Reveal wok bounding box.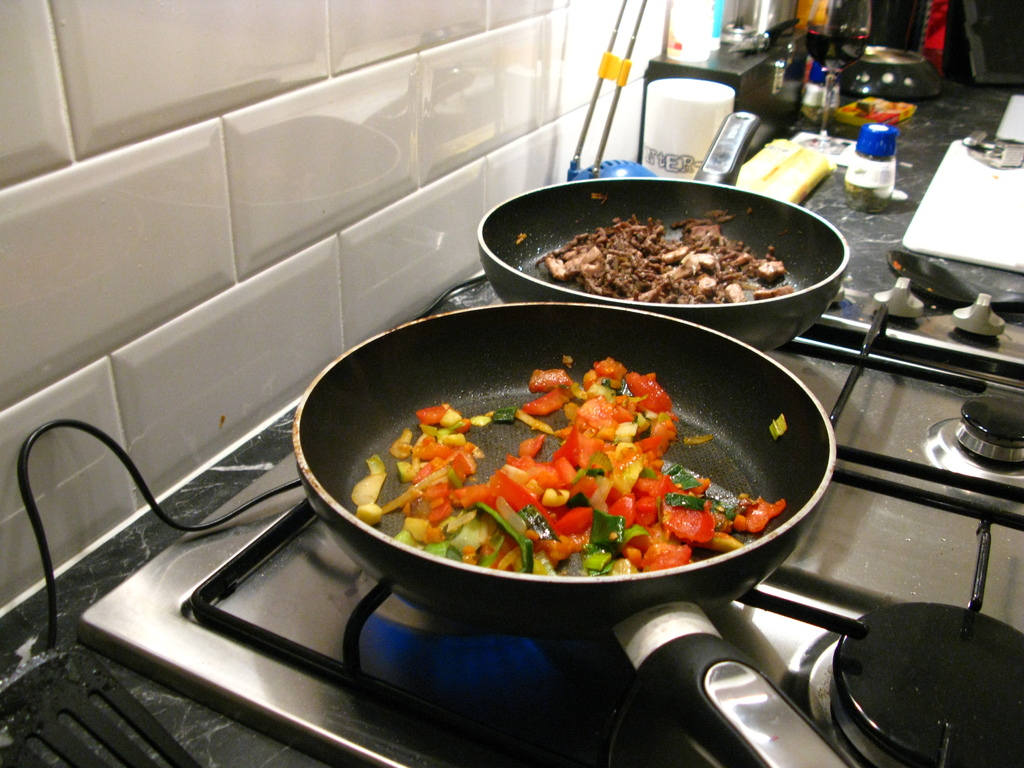
Revealed: box=[471, 148, 868, 328].
